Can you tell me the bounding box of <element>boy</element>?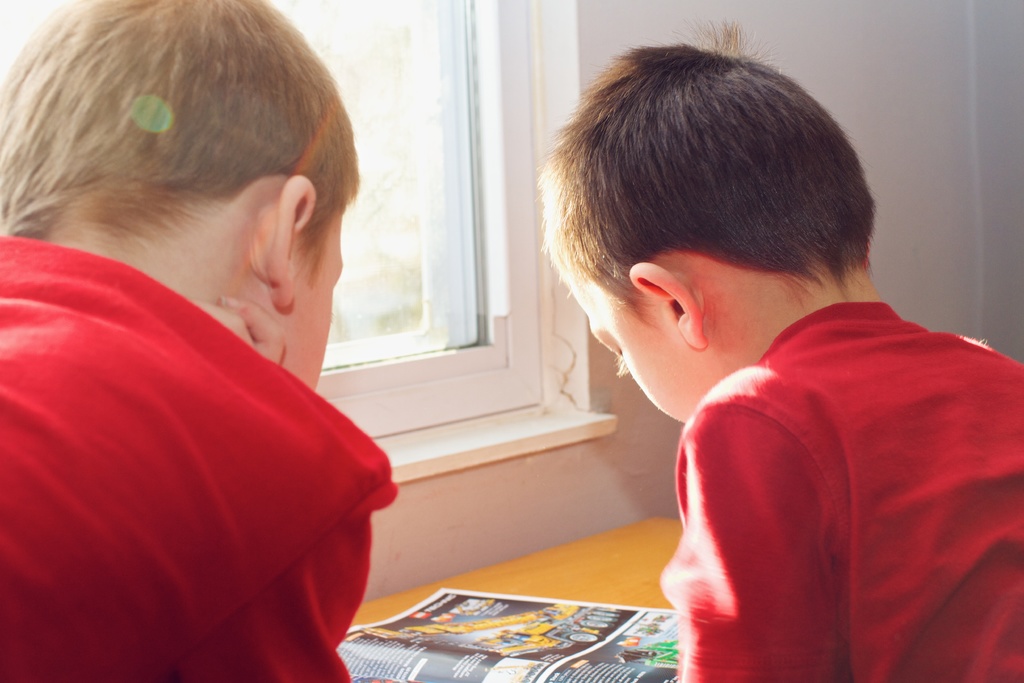
locate(0, 0, 408, 682).
